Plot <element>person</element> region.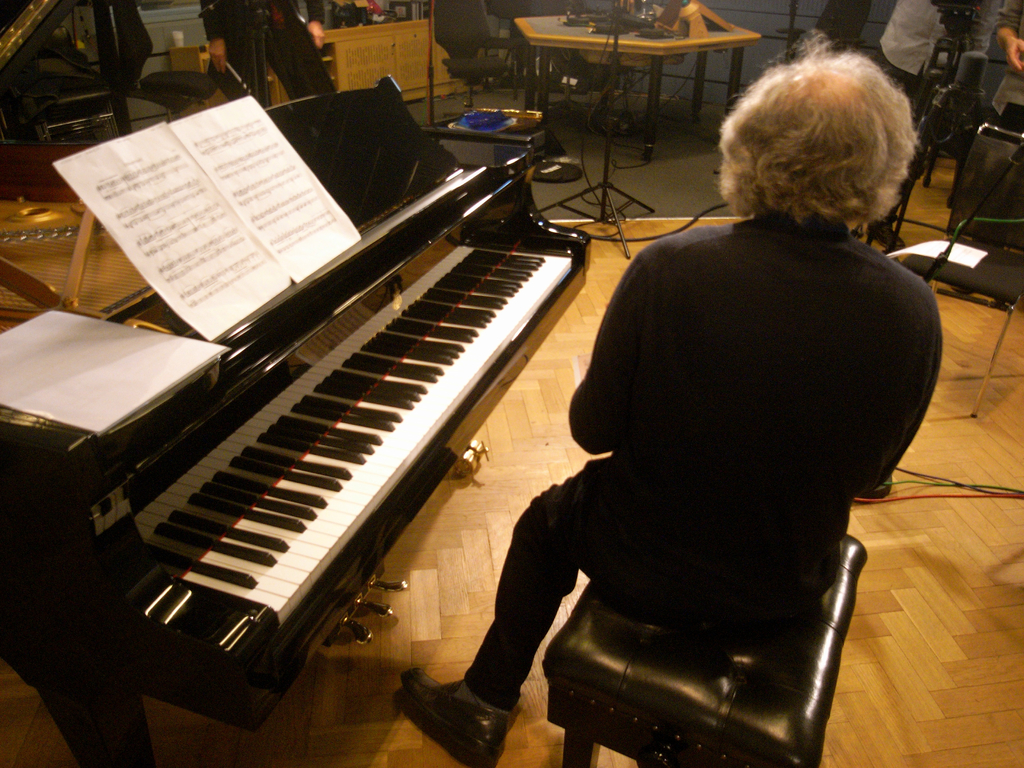
Plotted at box(453, 173, 921, 733).
